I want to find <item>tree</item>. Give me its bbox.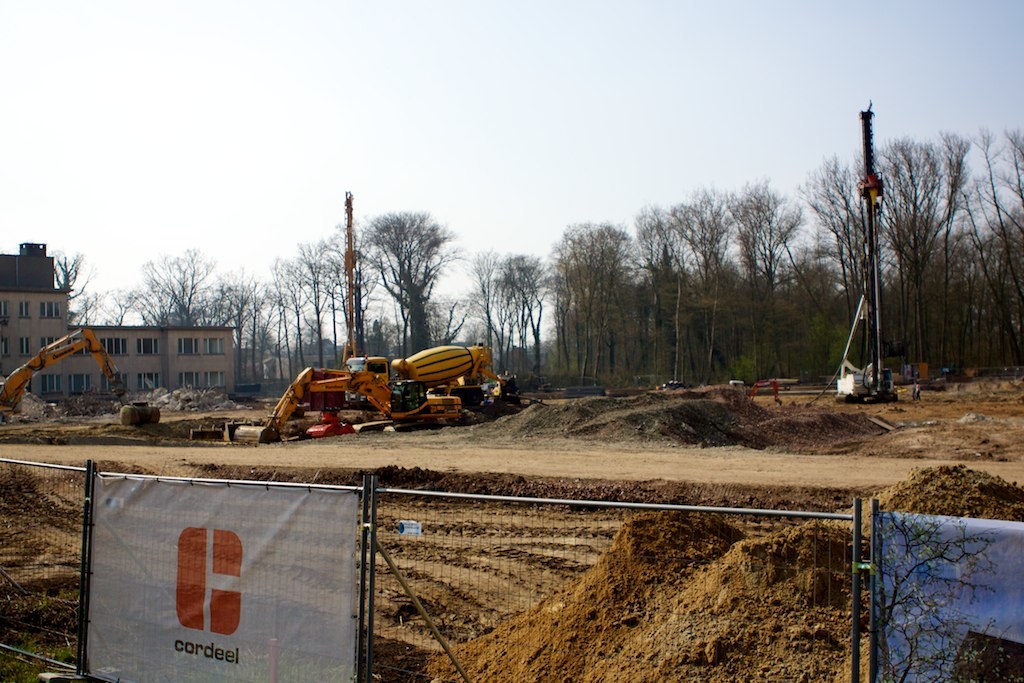
region(817, 129, 1023, 403).
